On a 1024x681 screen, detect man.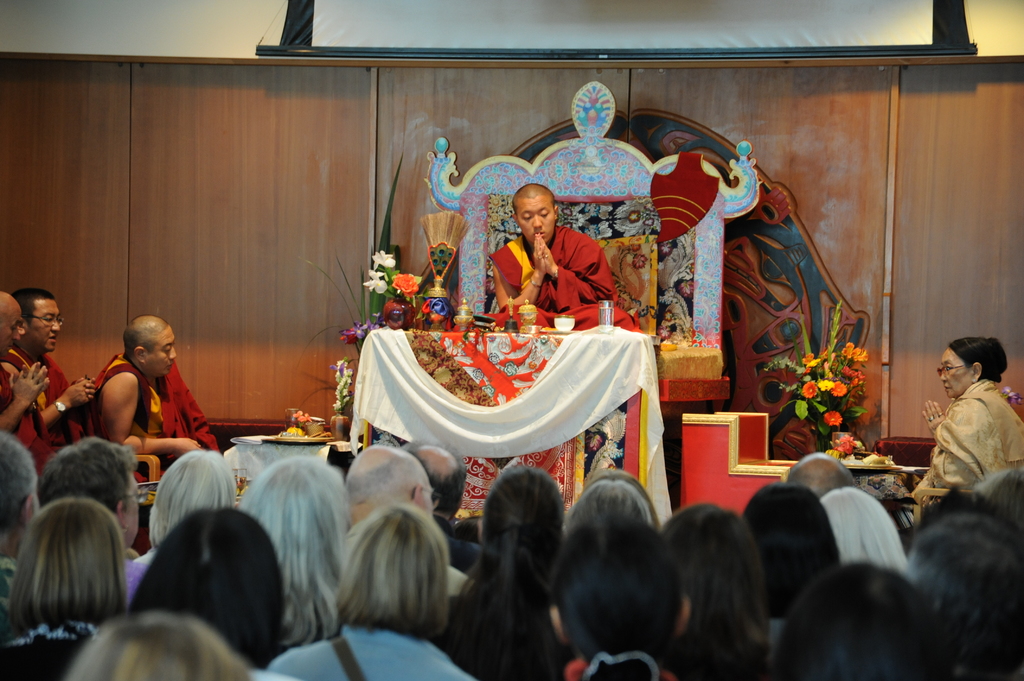
l=35, t=431, r=147, b=559.
